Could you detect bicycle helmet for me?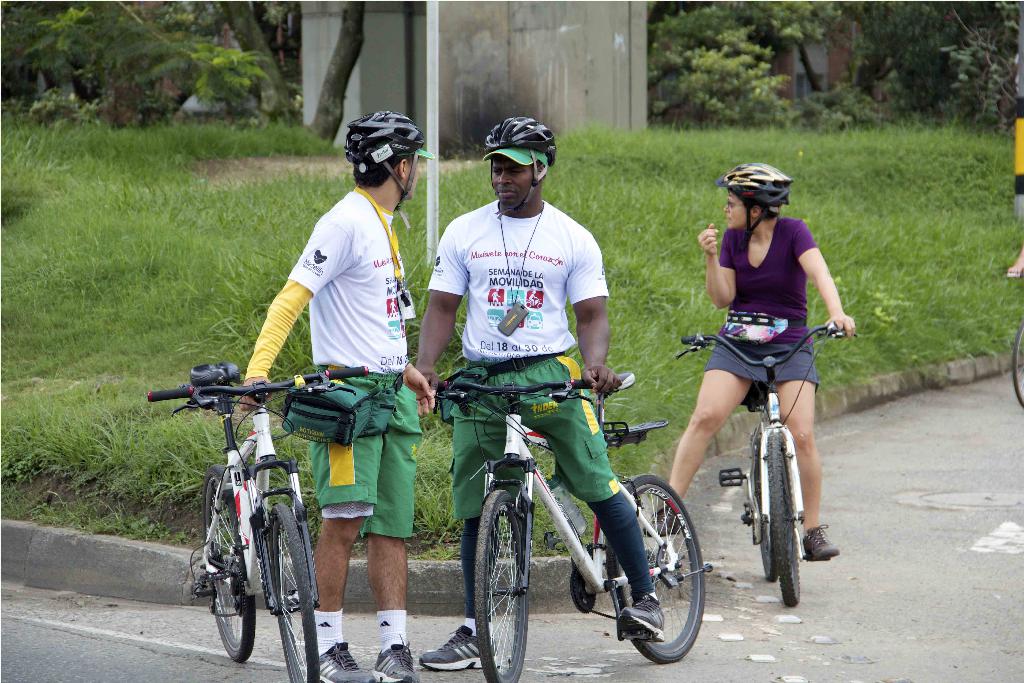
Detection result: box(481, 113, 560, 159).
